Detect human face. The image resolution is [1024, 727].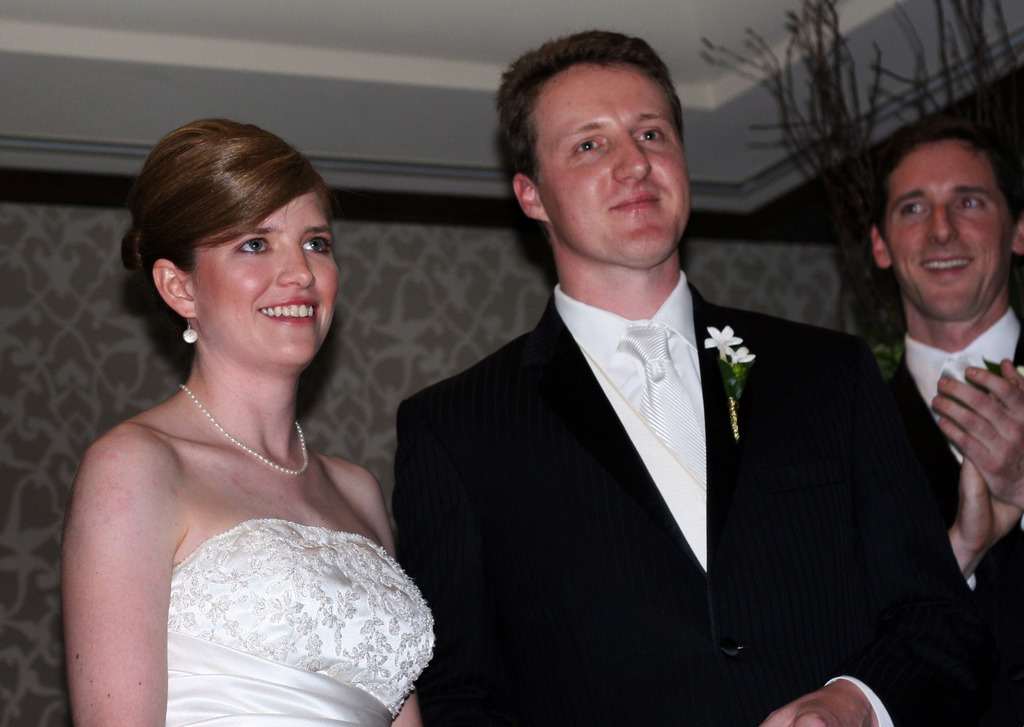
<bbox>881, 144, 1012, 310</bbox>.
